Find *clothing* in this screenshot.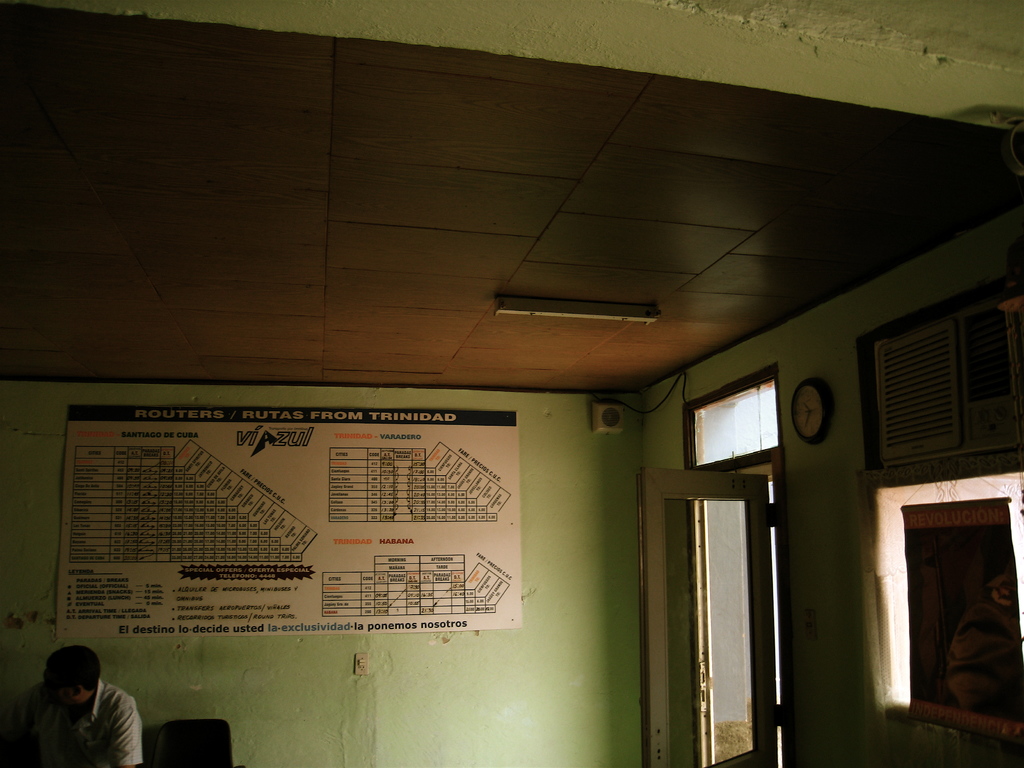
The bounding box for *clothing* is <box>12,683,138,767</box>.
